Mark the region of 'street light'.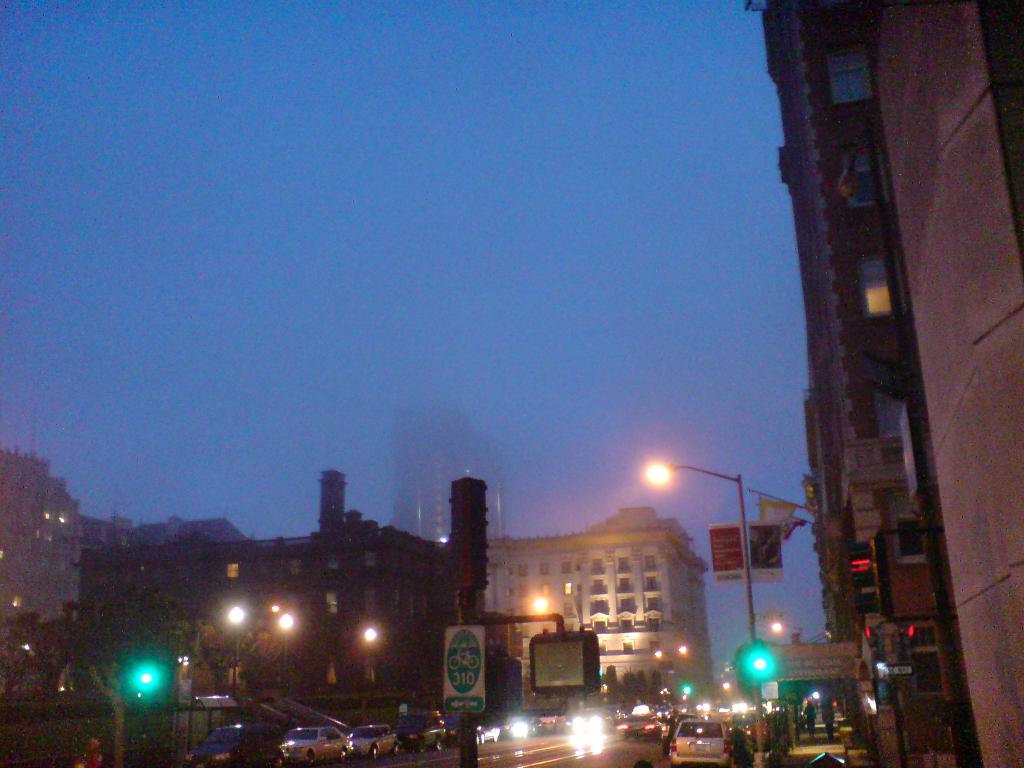
Region: <bbox>225, 601, 242, 689</bbox>.
